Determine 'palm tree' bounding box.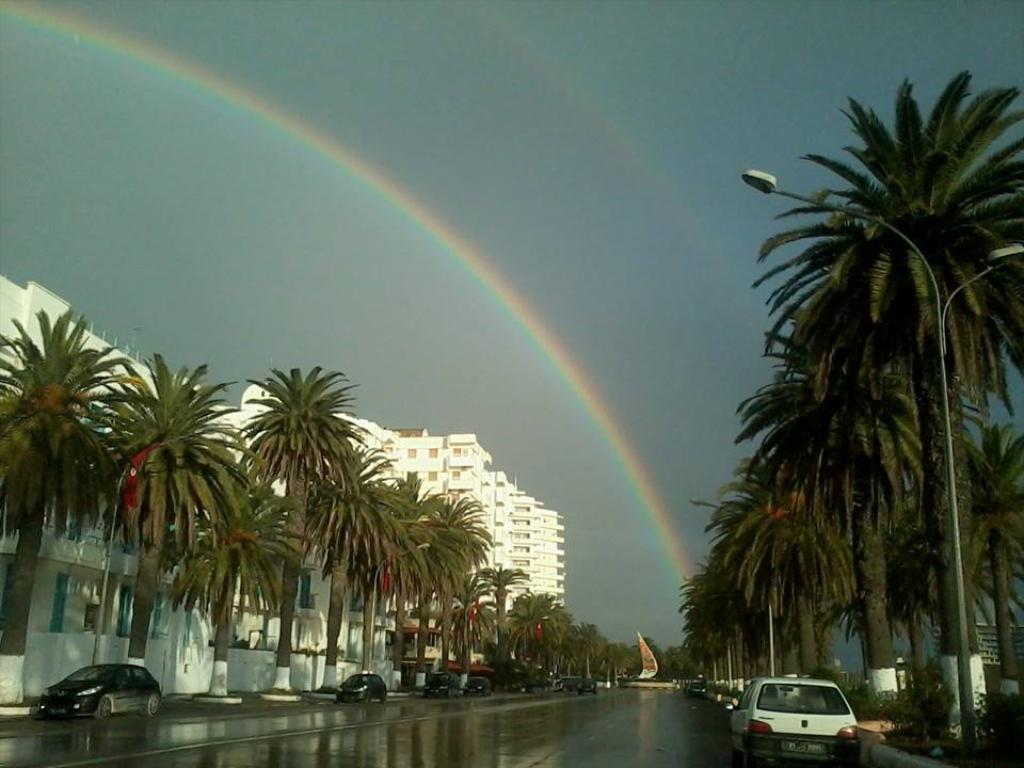
Determined: (x1=862, y1=107, x2=1019, y2=647).
